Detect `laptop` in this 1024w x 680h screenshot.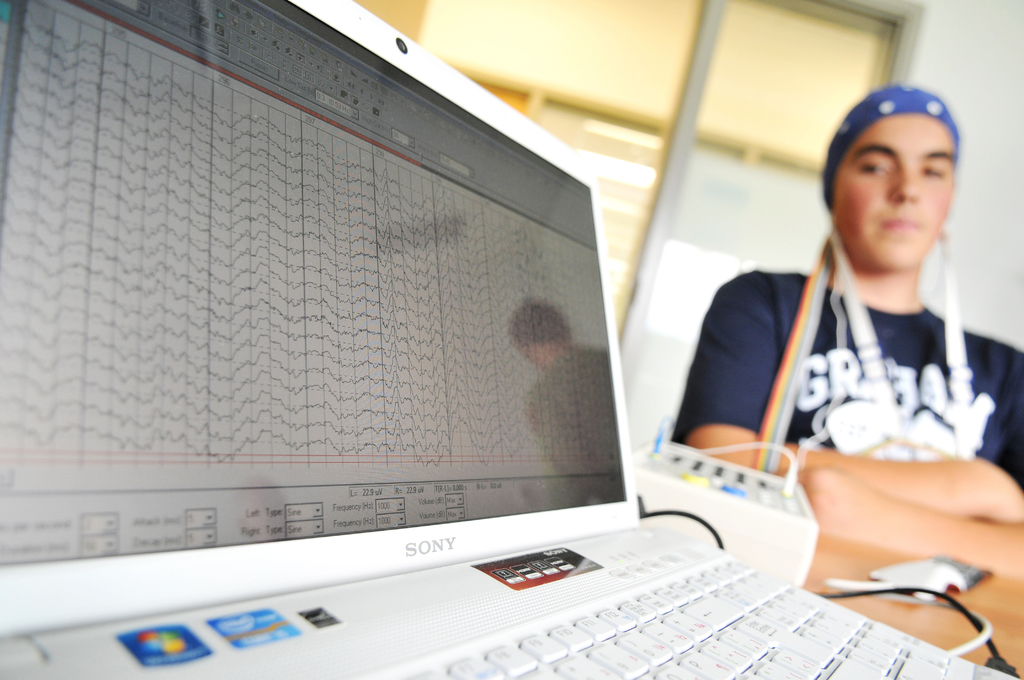
Detection: x1=0 y1=0 x2=1017 y2=679.
